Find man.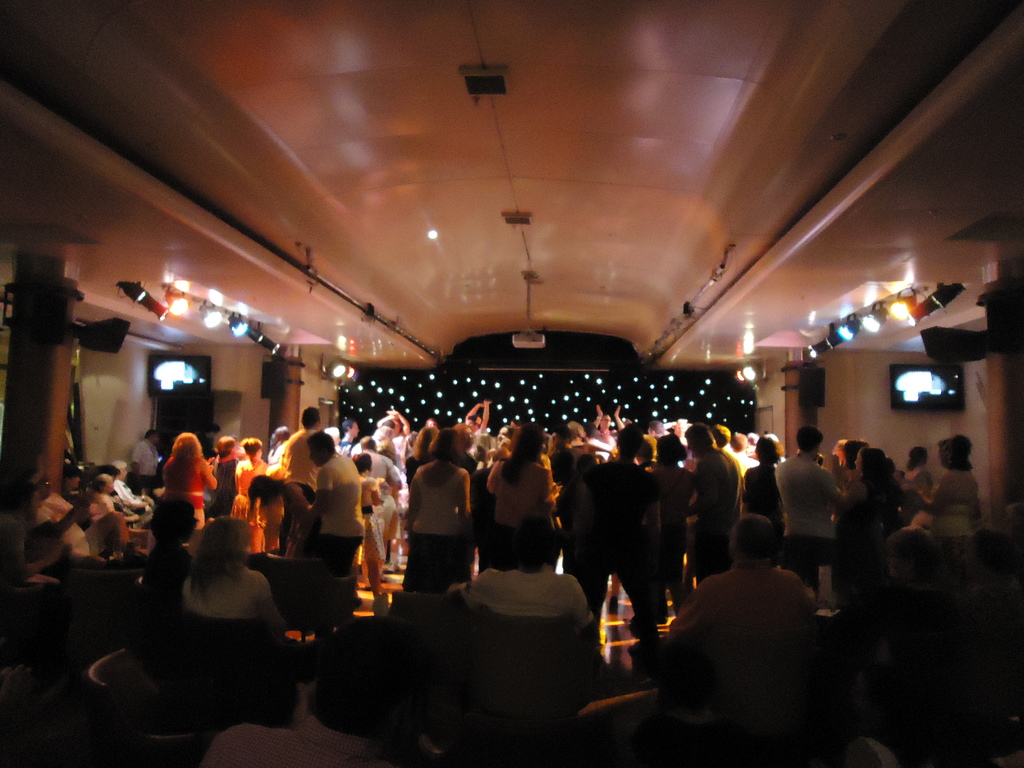
locate(675, 516, 817, 653).
